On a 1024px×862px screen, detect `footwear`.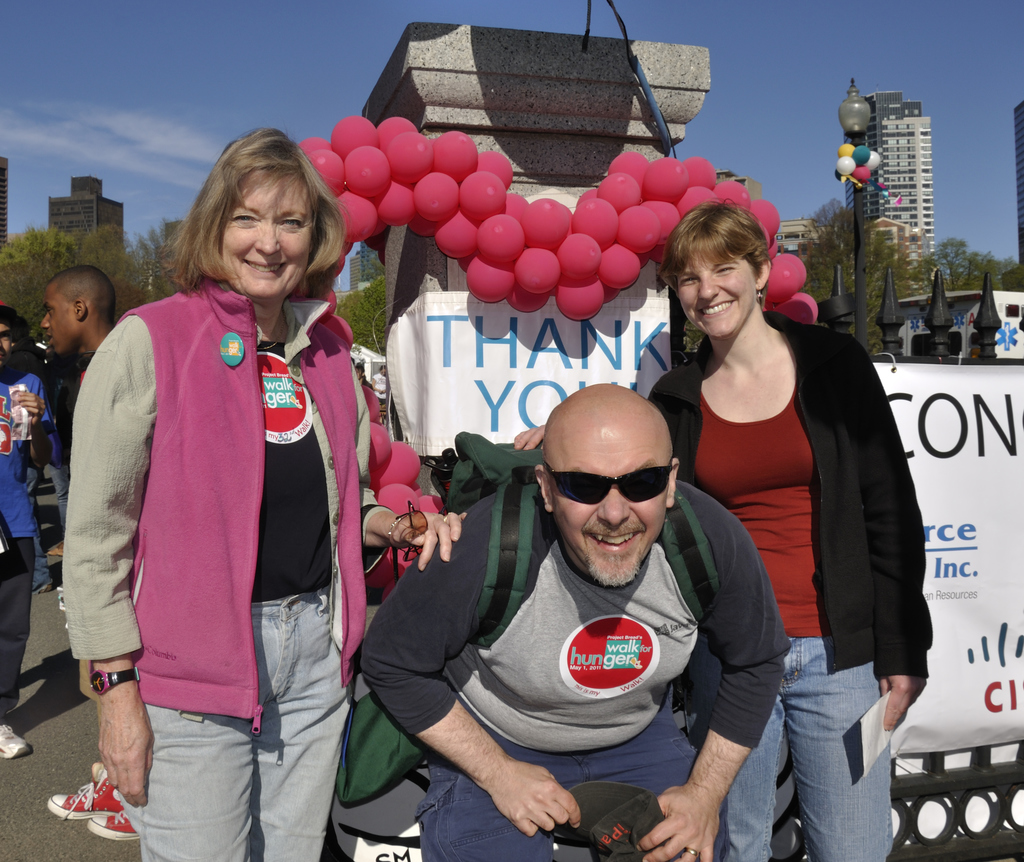
(left=0, top=723, right=29, bottom=760).
